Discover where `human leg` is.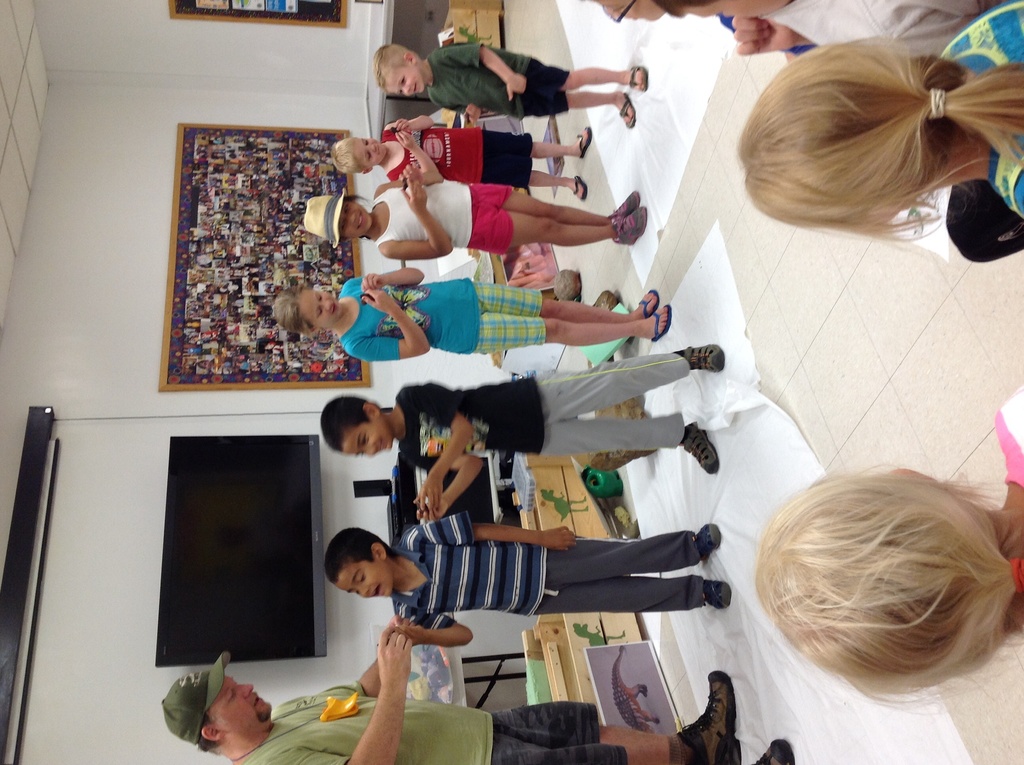
Discovered at (left=483, top=311, right=678, bottom=349).
